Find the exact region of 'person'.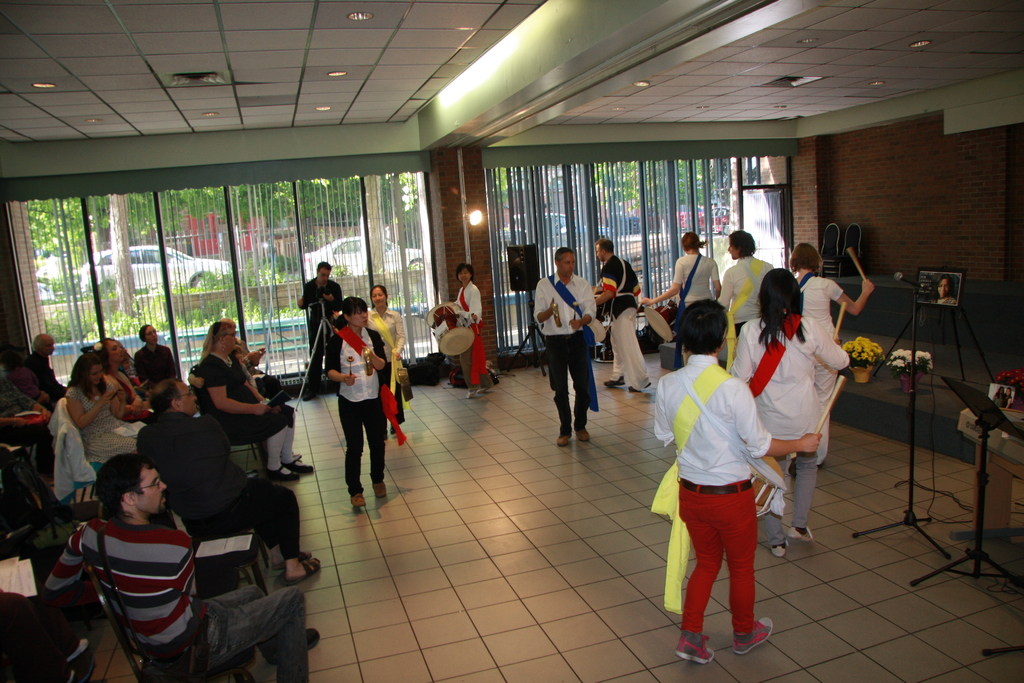
Exact region: x1=932 y1=278 x2=955 y2=307.
